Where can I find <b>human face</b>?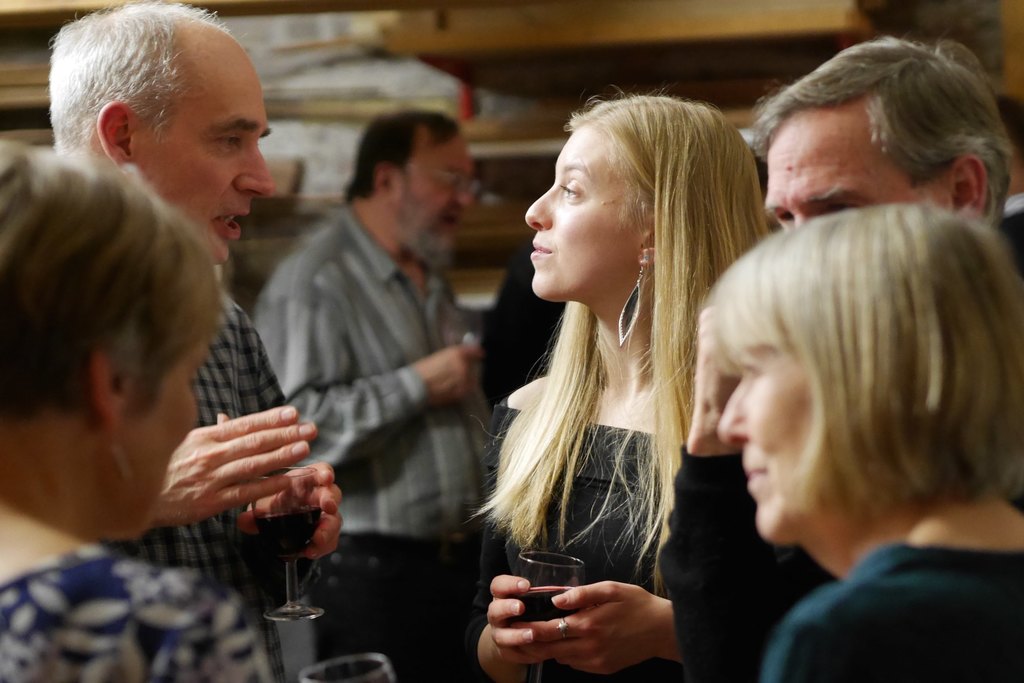
You can find it at Rect(765, 102, 955, 230).
